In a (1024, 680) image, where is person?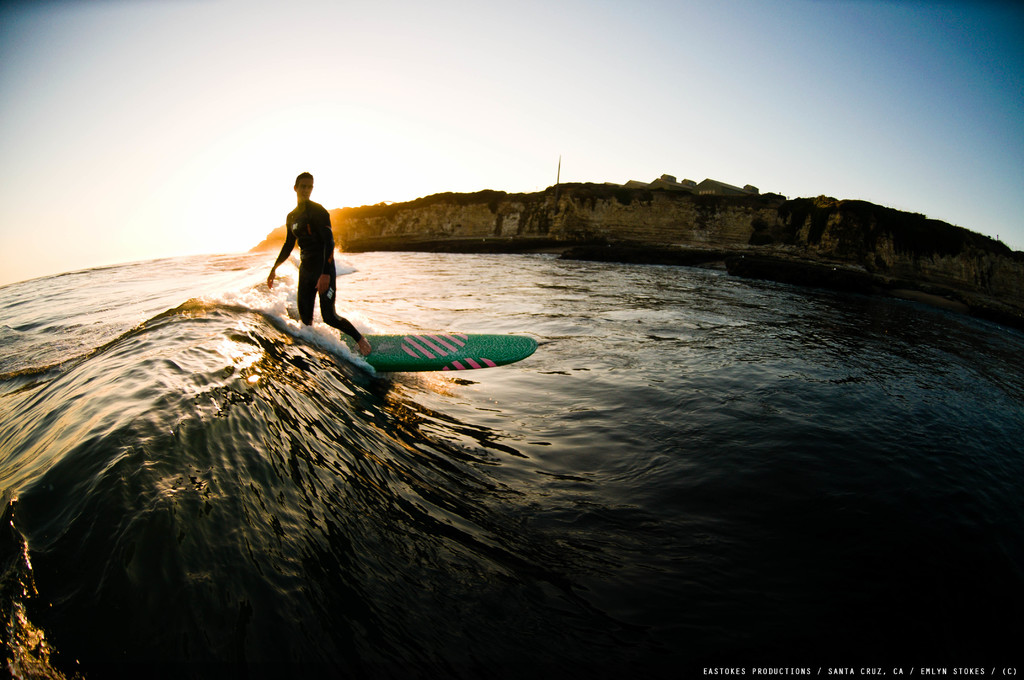
pyautogui.locateOnScreen(265, 165, 372, 355).
